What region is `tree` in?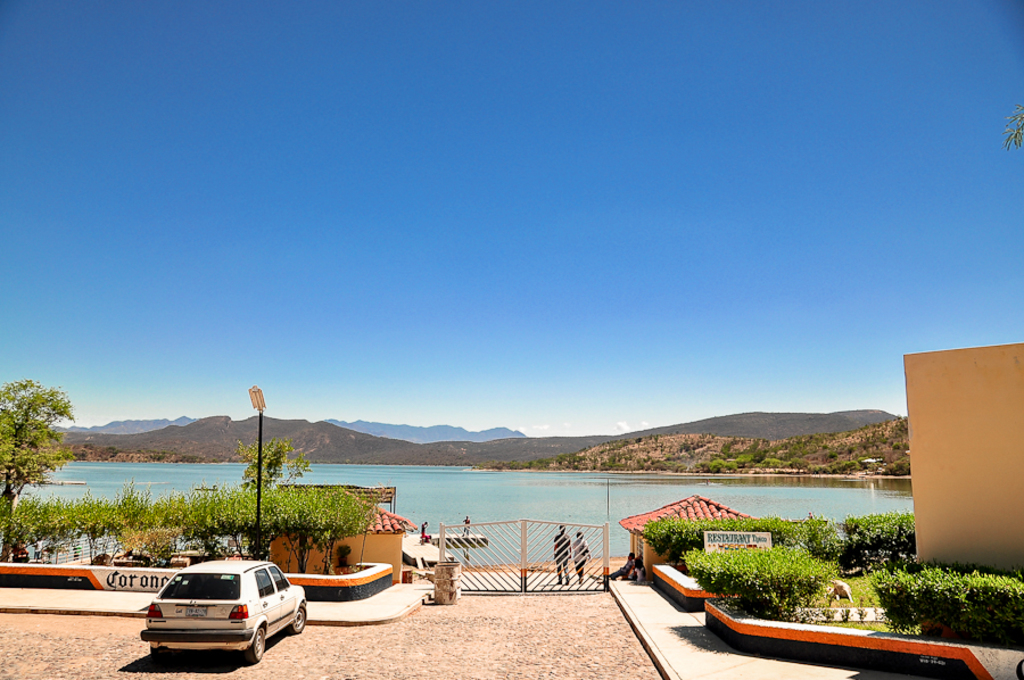
x1=237 y1=437 x2=289 y2=498.
